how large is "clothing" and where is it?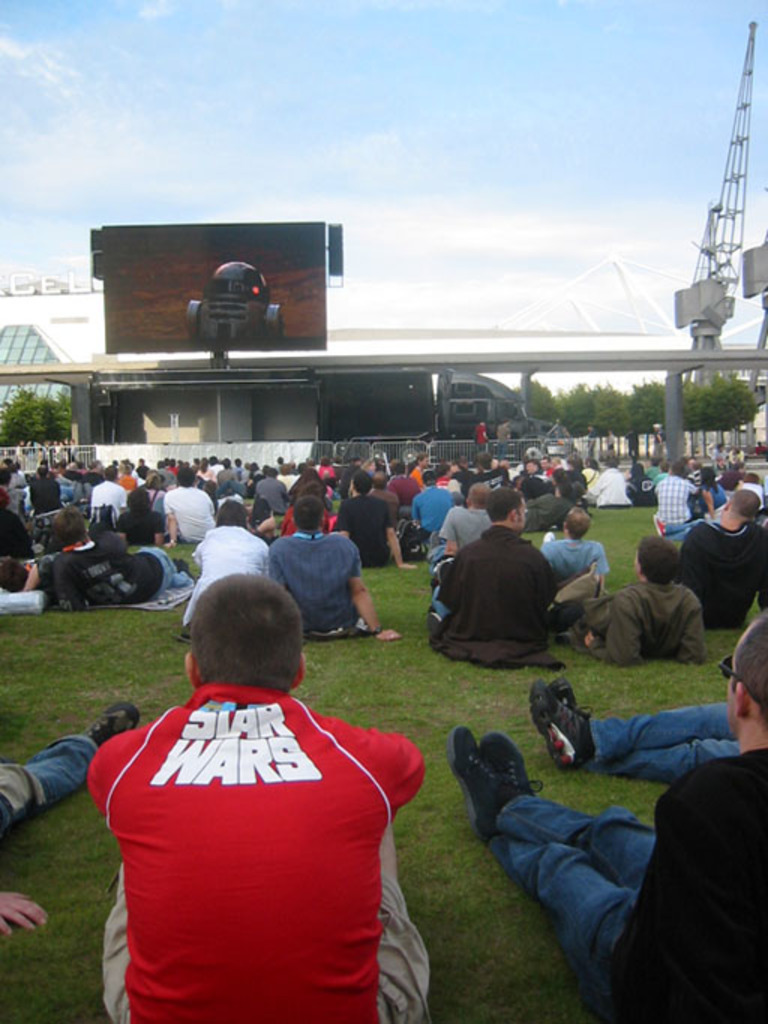
Bounding box: 579/702/748/792.
